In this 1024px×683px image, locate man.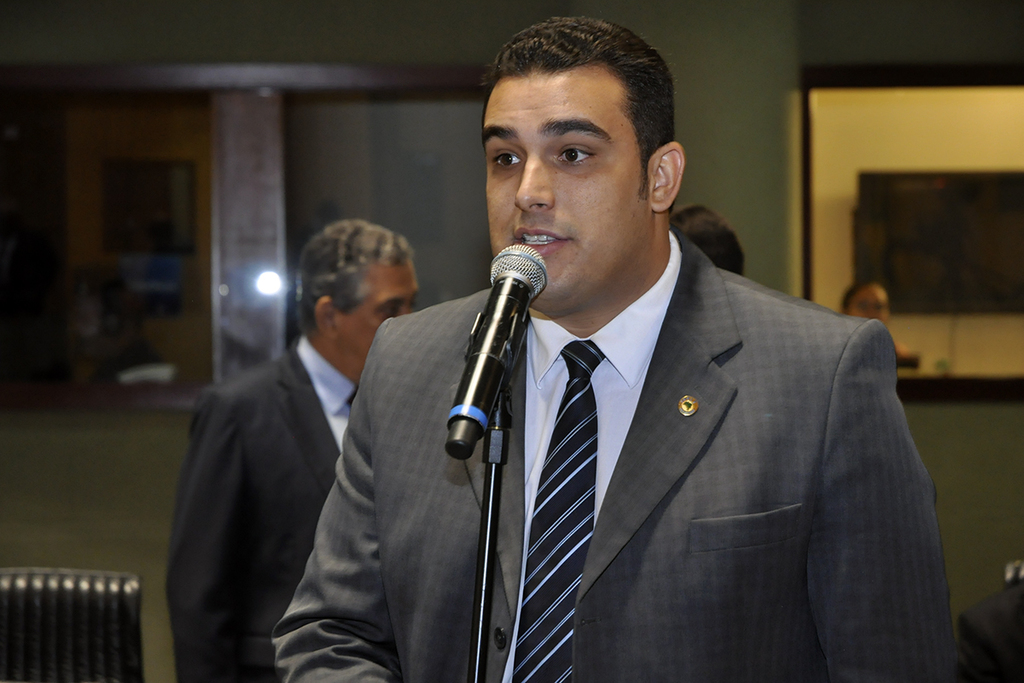
Bounding box: (left=323, top=57, right=945, bottom=678).
